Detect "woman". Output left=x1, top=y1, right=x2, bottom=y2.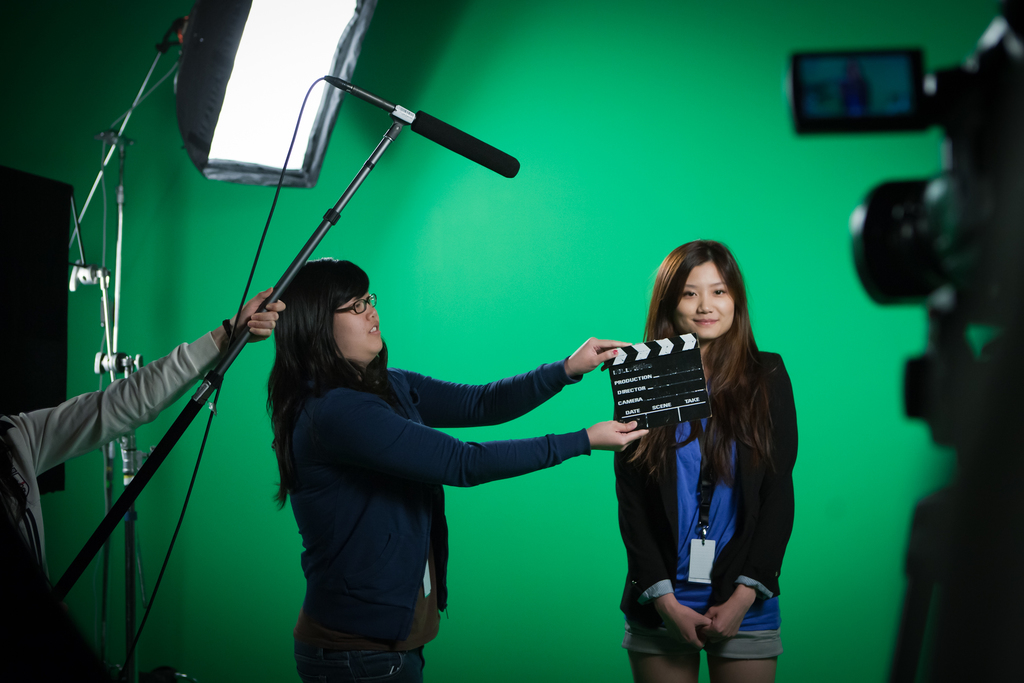
left=606, top=232, right=805, bottom=682.
